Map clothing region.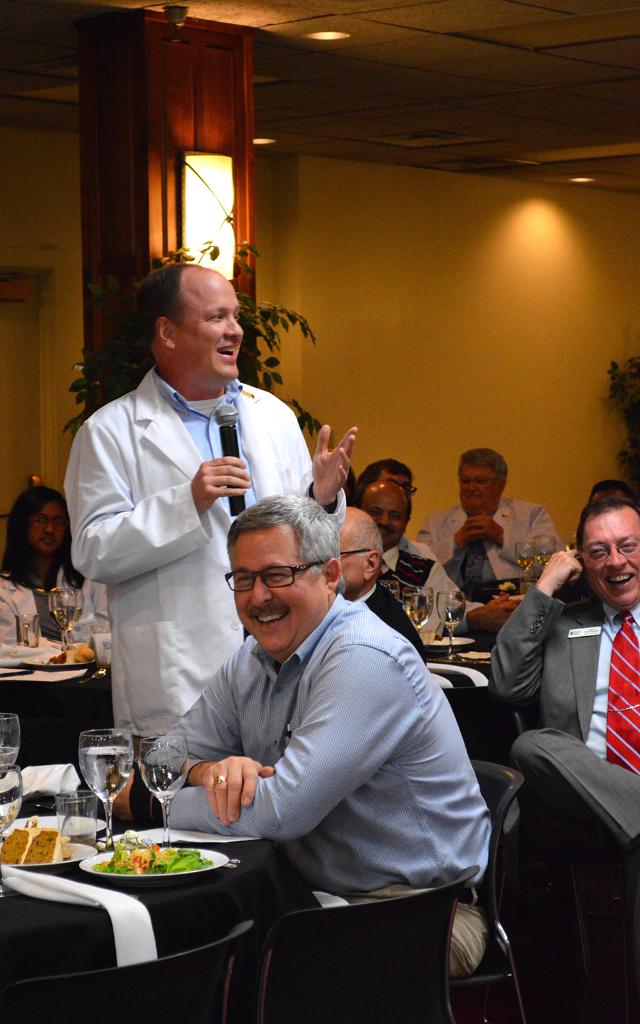
Mapped to left=127, top=595, right=501, bottom=986.
